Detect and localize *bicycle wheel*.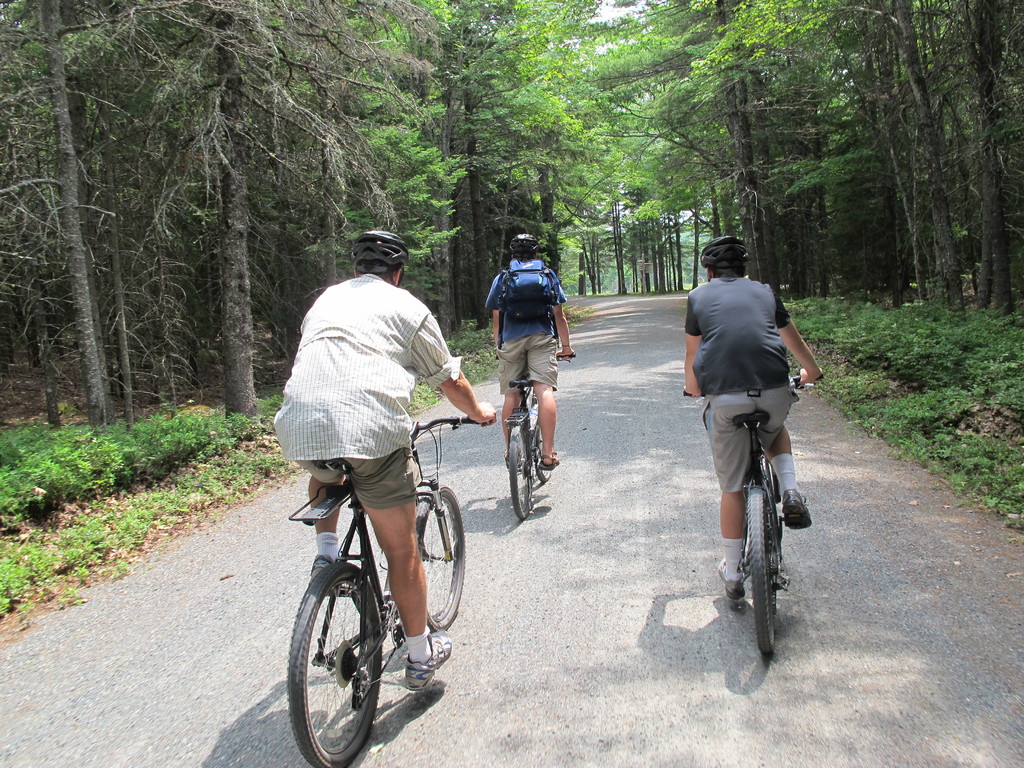
Localized at x1=531, y1=415, x2=548, y2=480.
